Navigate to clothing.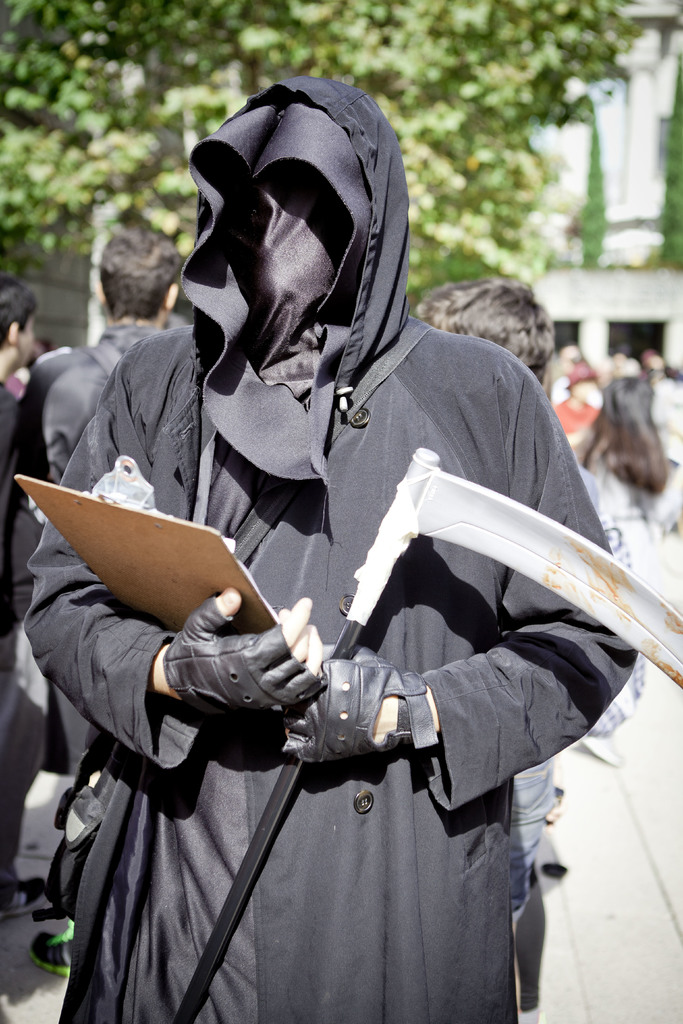
Navigation target: (x1=41, y1=239, x2=593, y2=970).
